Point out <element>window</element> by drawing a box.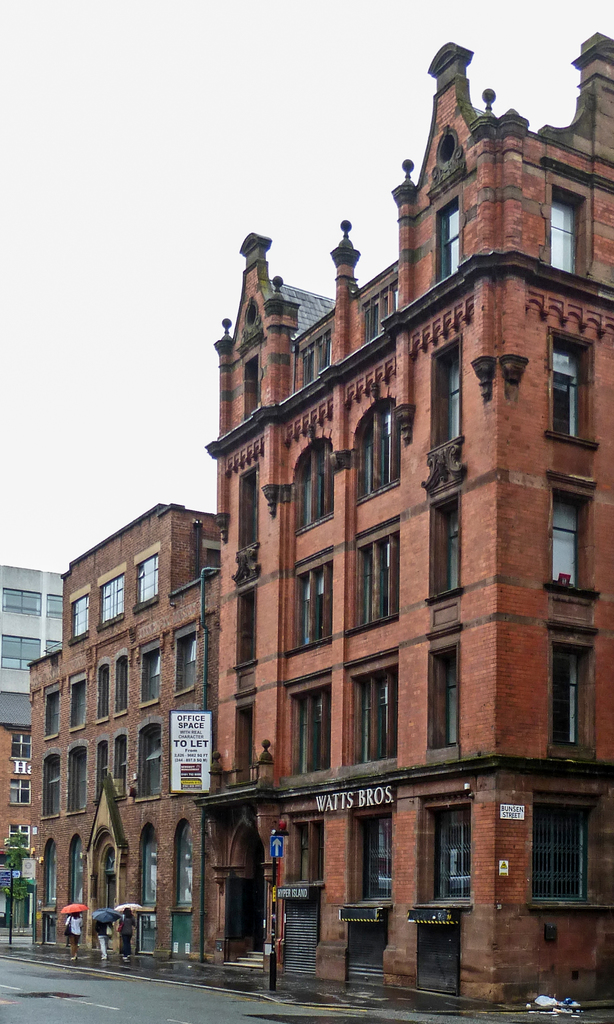
bbox(557, 638, 597, 741).
